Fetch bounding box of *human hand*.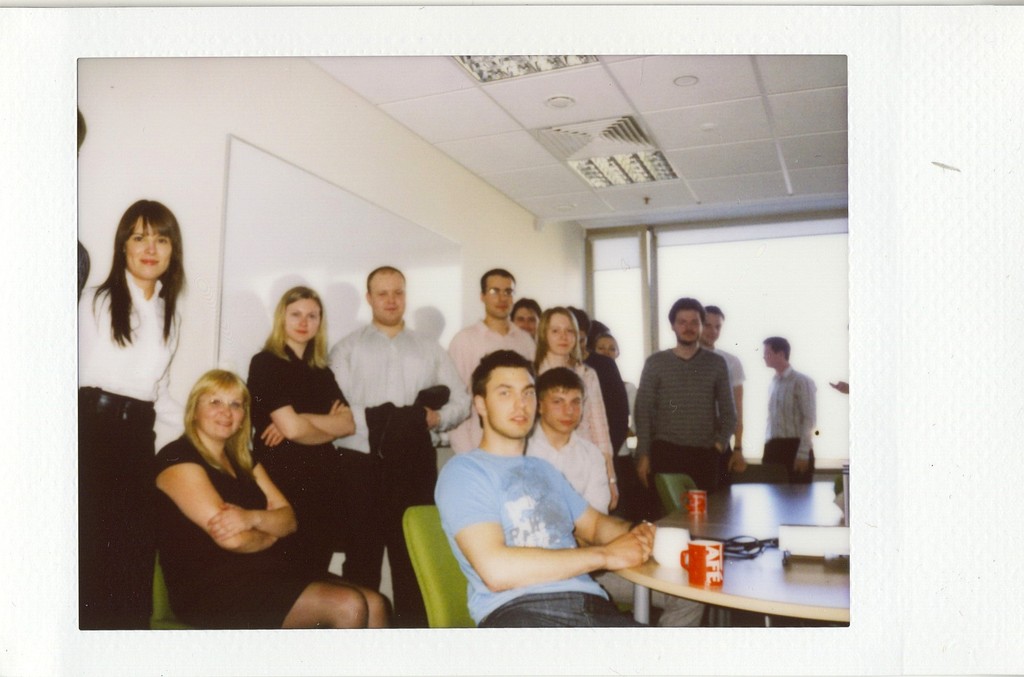
Bbox: l=635, t=520, r=654, b=552.
